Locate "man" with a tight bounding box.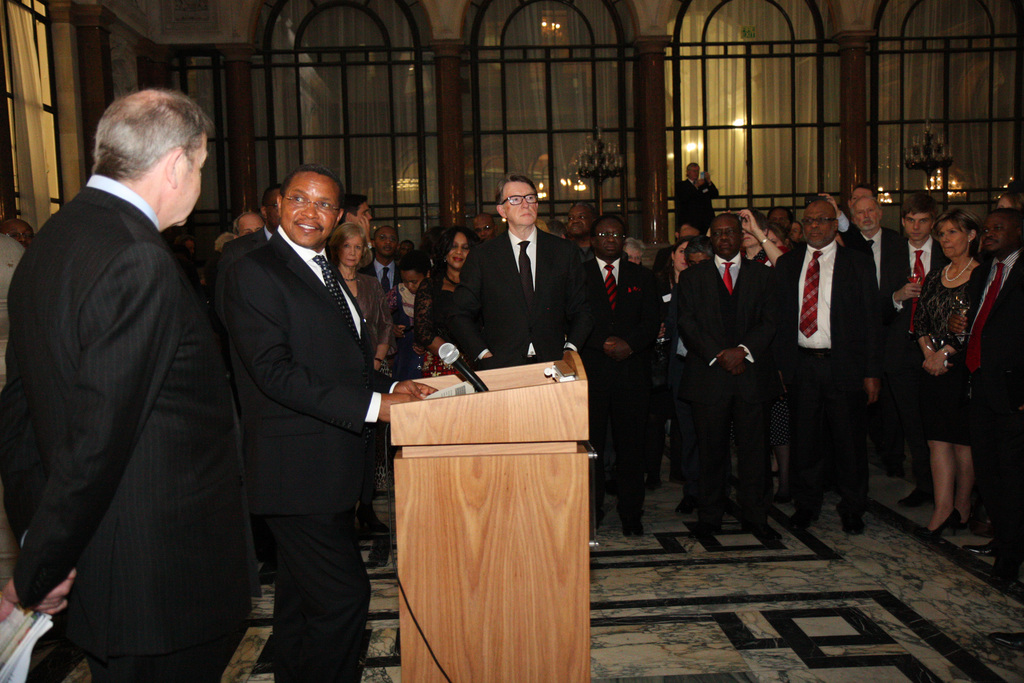
<bbox>11, 57, 252, 682</bbox>.
